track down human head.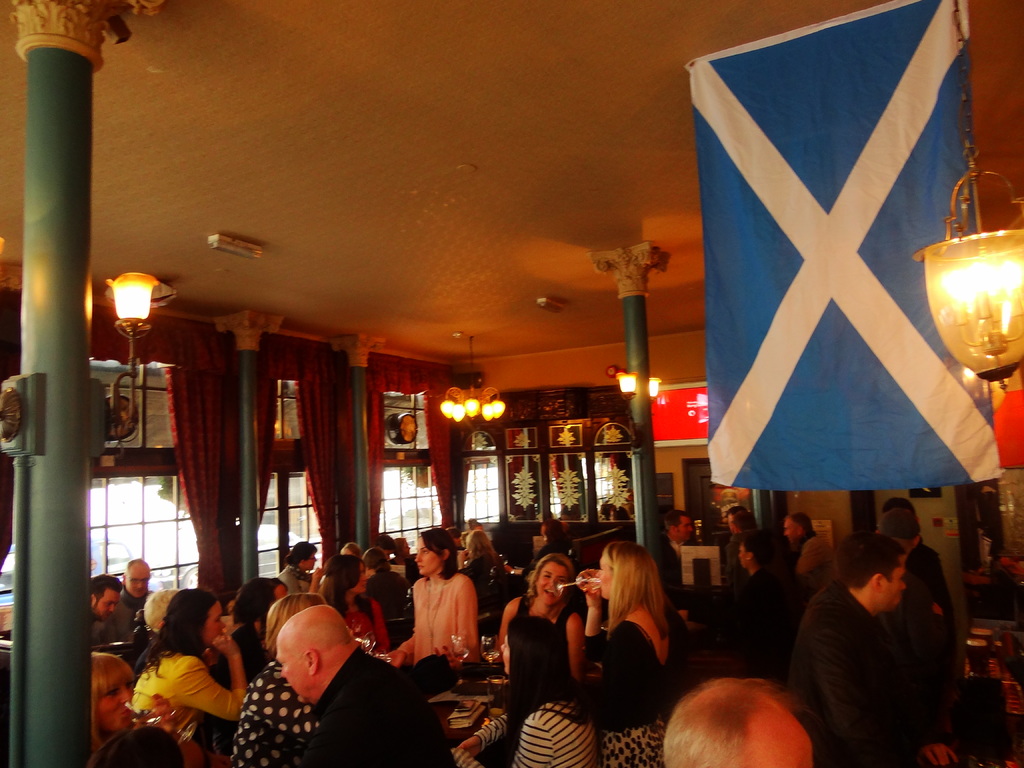
Tracked to BBox(232, 578, 285, 627).
